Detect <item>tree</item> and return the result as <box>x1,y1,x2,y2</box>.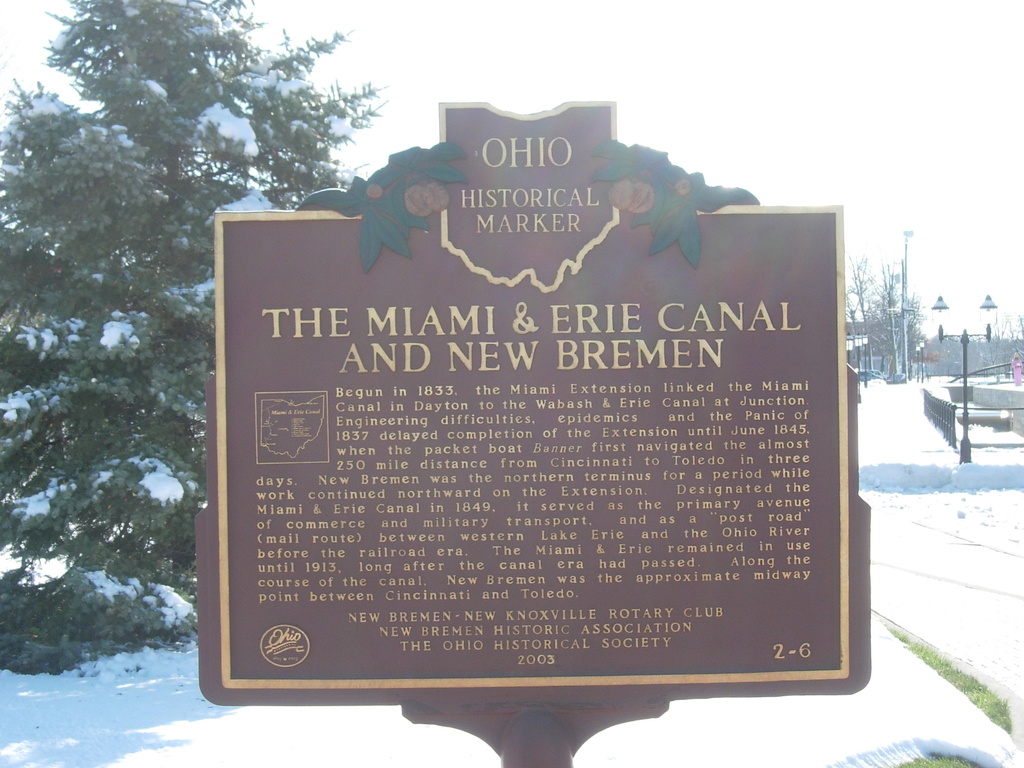
<box>0,0,377,651</box>.
